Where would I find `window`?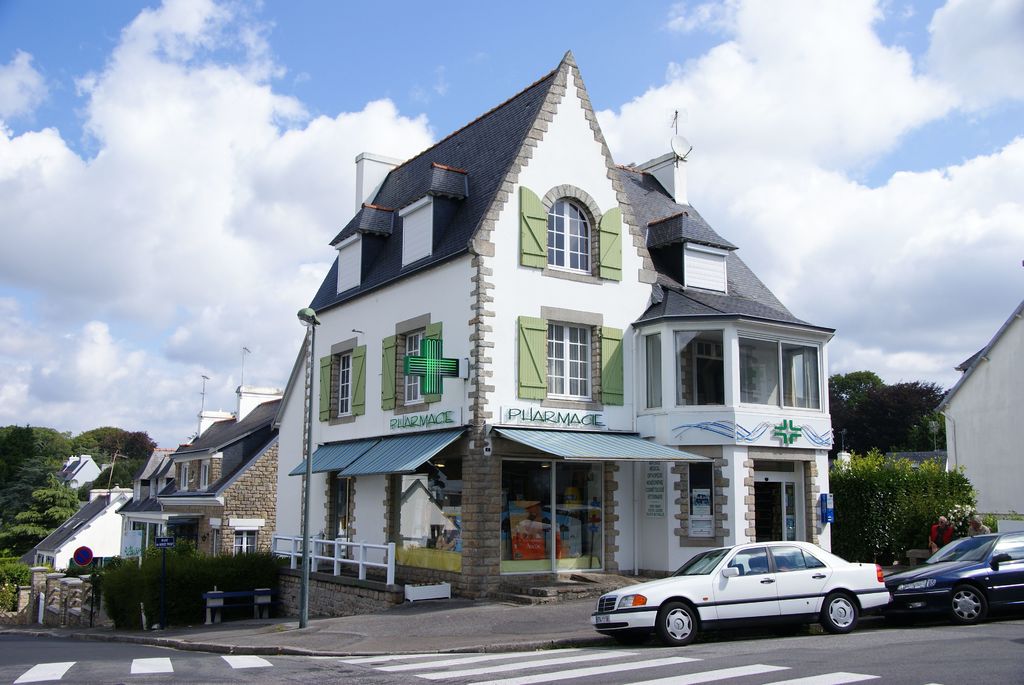
At 34:553:47:566.
